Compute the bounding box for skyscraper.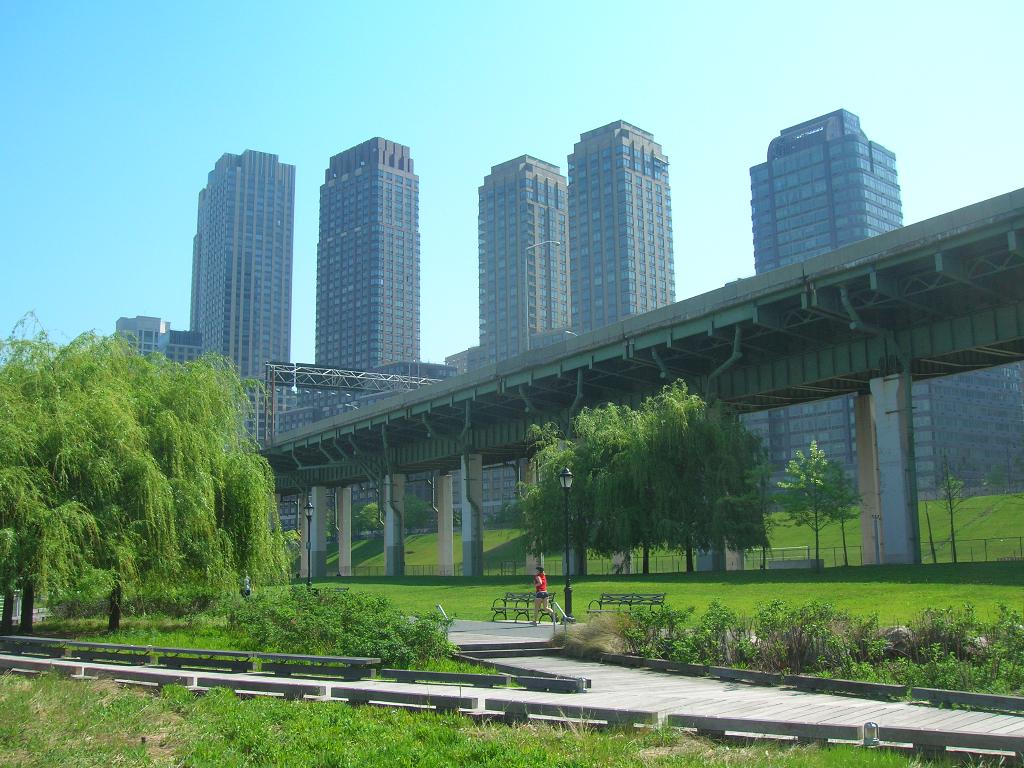
[x1=751, y1=98, x2=943, y2=501].
